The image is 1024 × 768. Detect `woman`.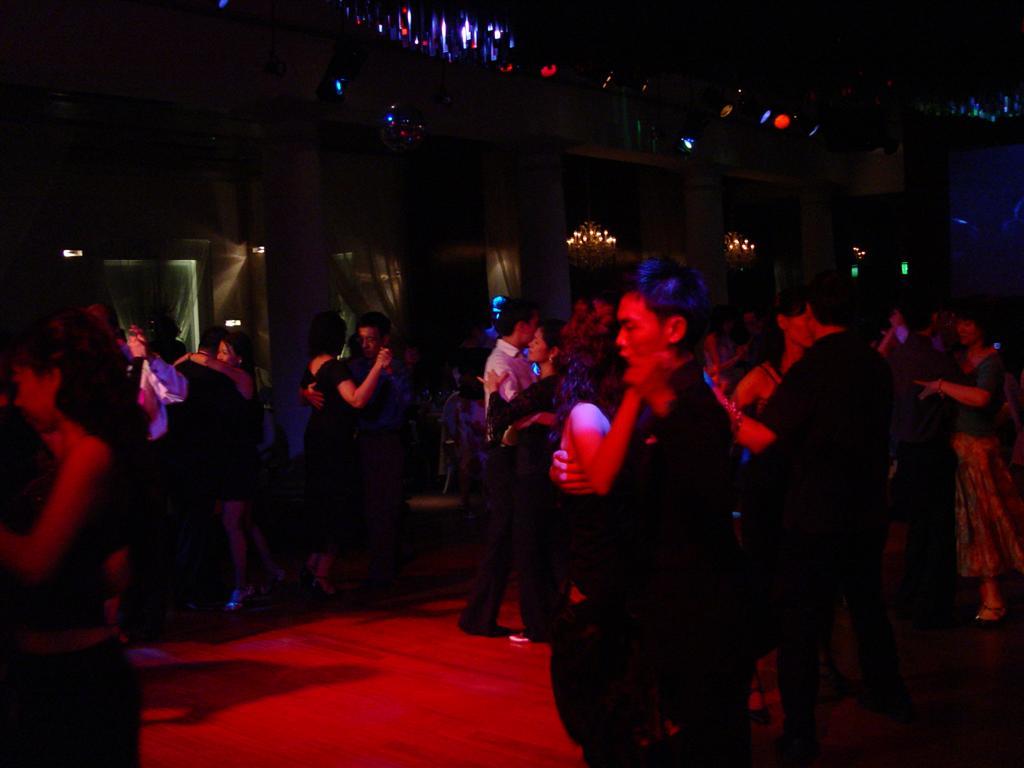
Detection: pyautogui.locateOnScreen(918, 332, 1020, 635).
